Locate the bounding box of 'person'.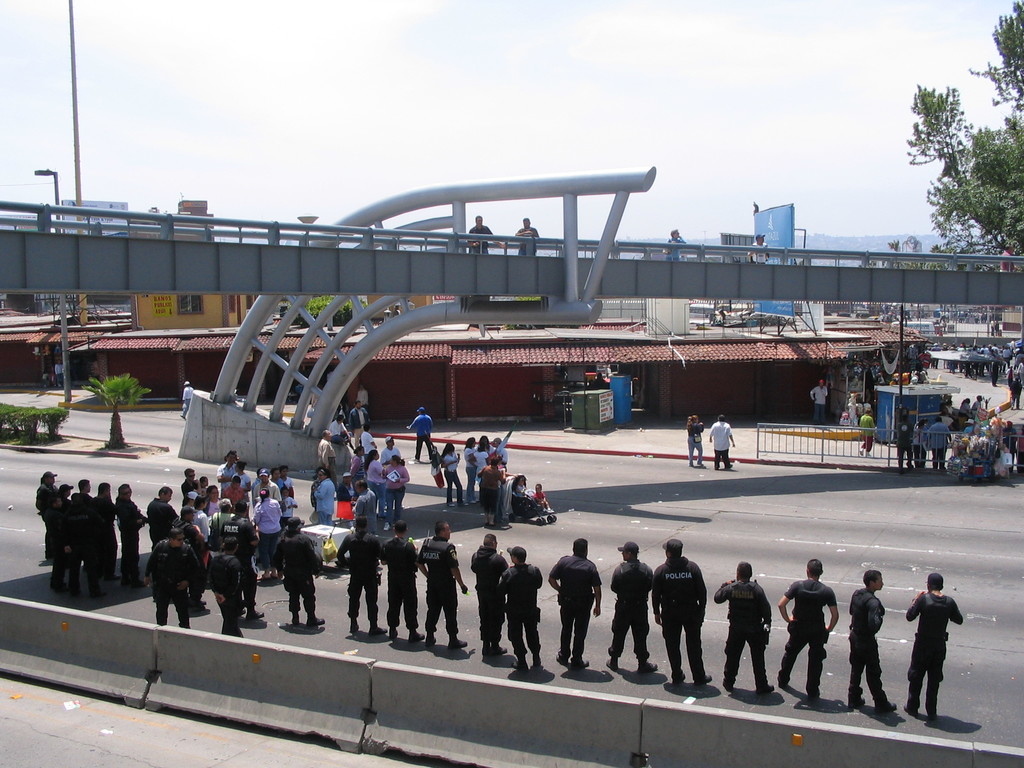
Bounding box: x1=776, y1=556, x2=840, y2=702.
